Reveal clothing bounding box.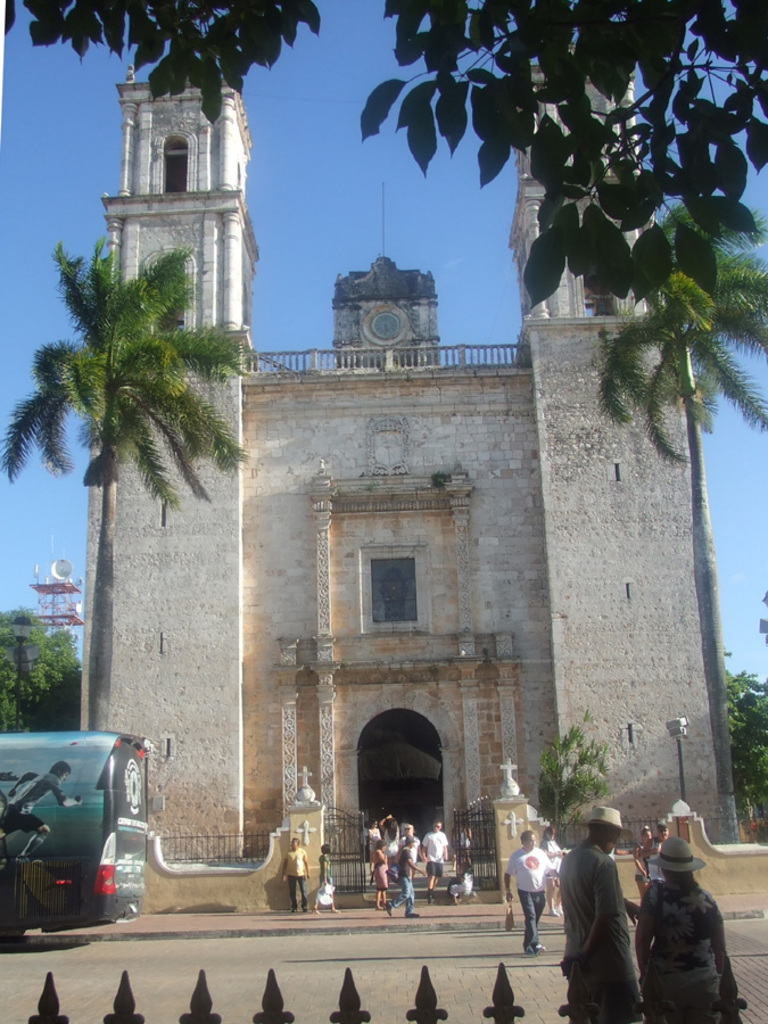
Revealed: (x1=636, y1=868, x2=743, y2=1023).
